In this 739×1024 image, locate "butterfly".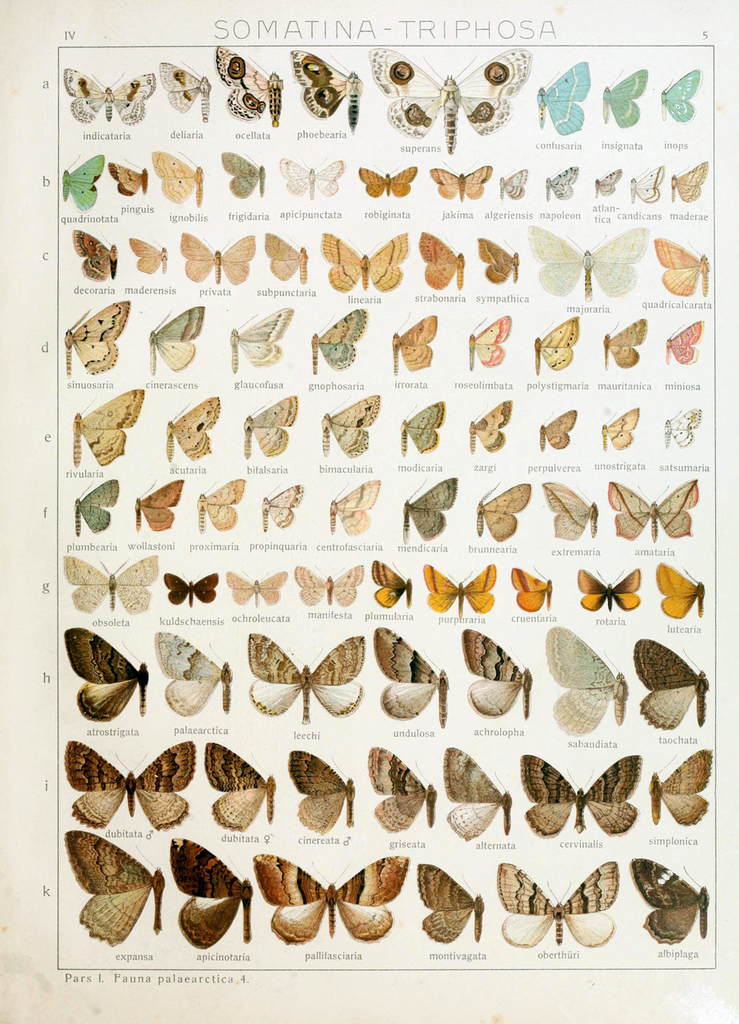
Bounding box: l=249, t=648, r=360, b=730.
